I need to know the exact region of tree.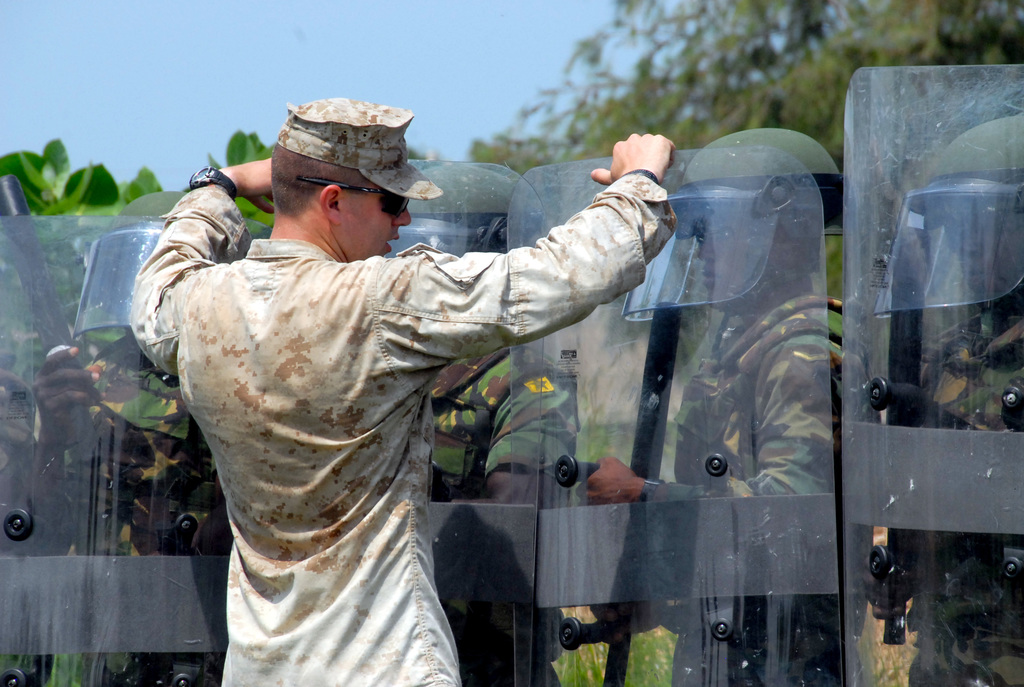
Region: locate(465, 0, 1023, 164).
